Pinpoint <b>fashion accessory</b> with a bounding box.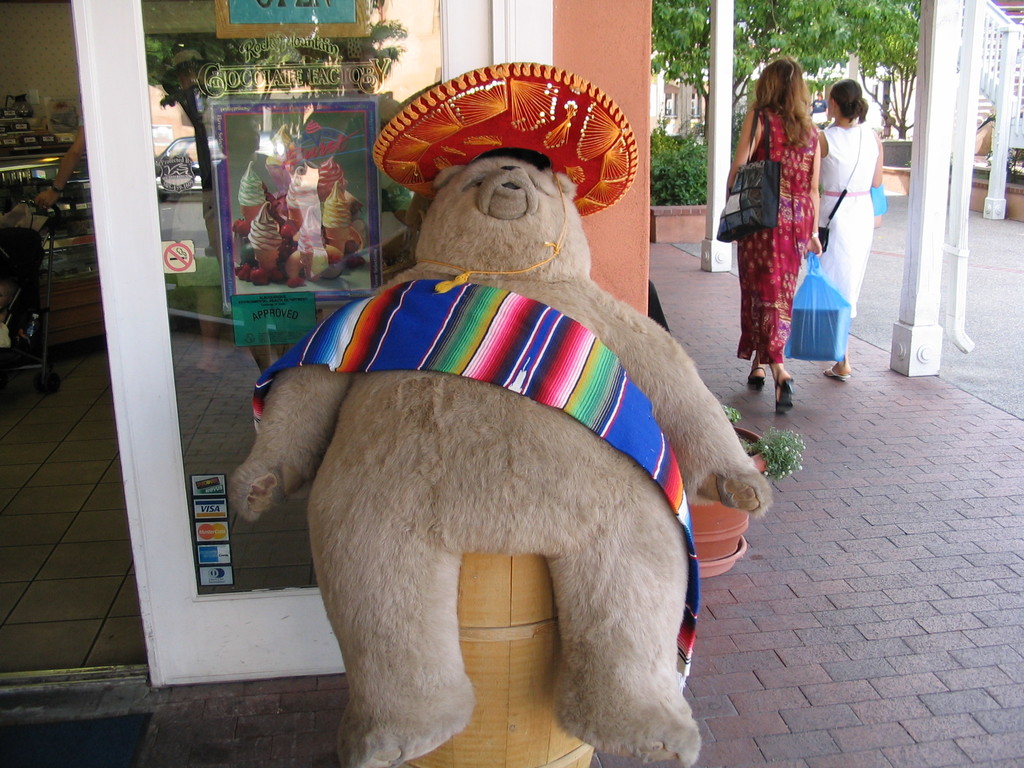
<bbox>824, 368, 852, 383</bbox>.
